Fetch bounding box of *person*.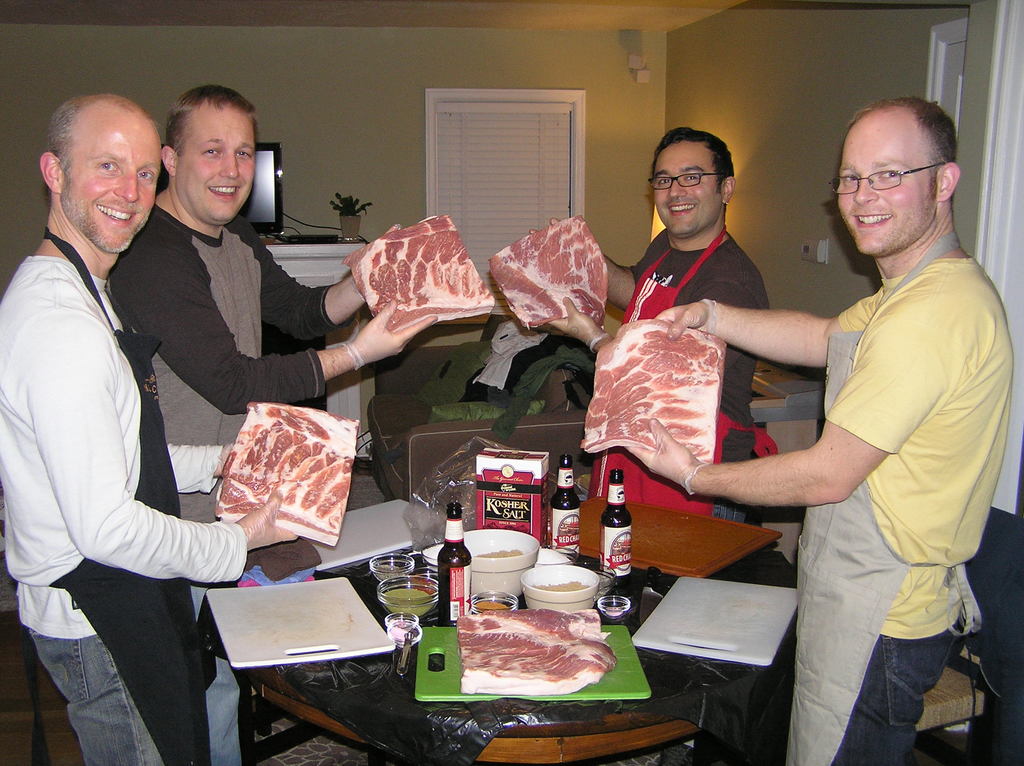
Bbox: <box>532,124,769,528</box>.
